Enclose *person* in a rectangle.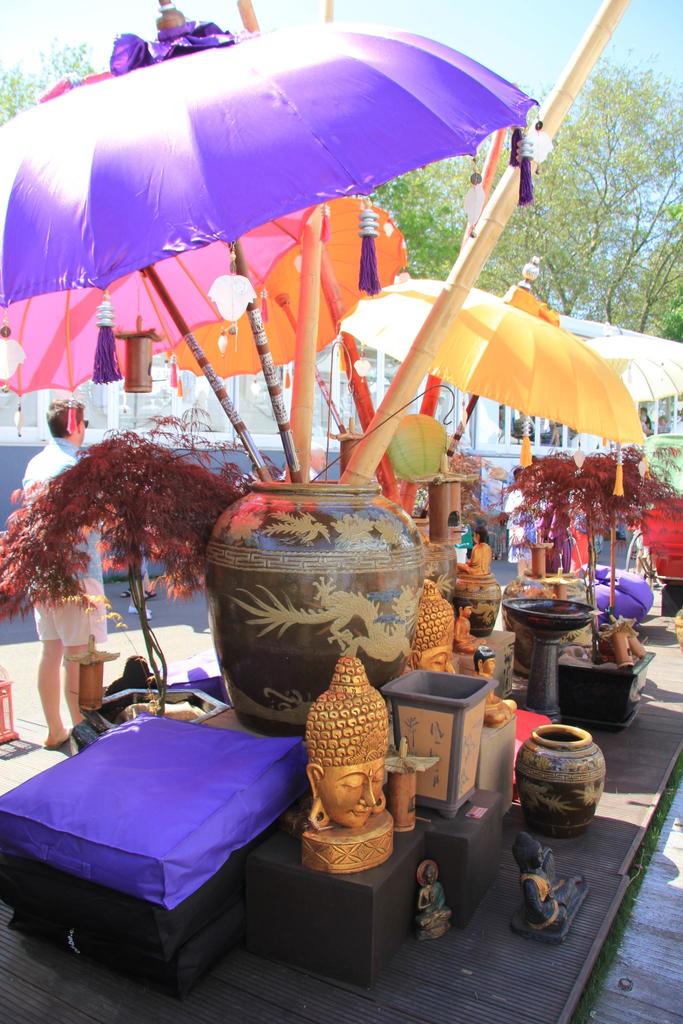
bbox=[504, 468, 536, 578].
